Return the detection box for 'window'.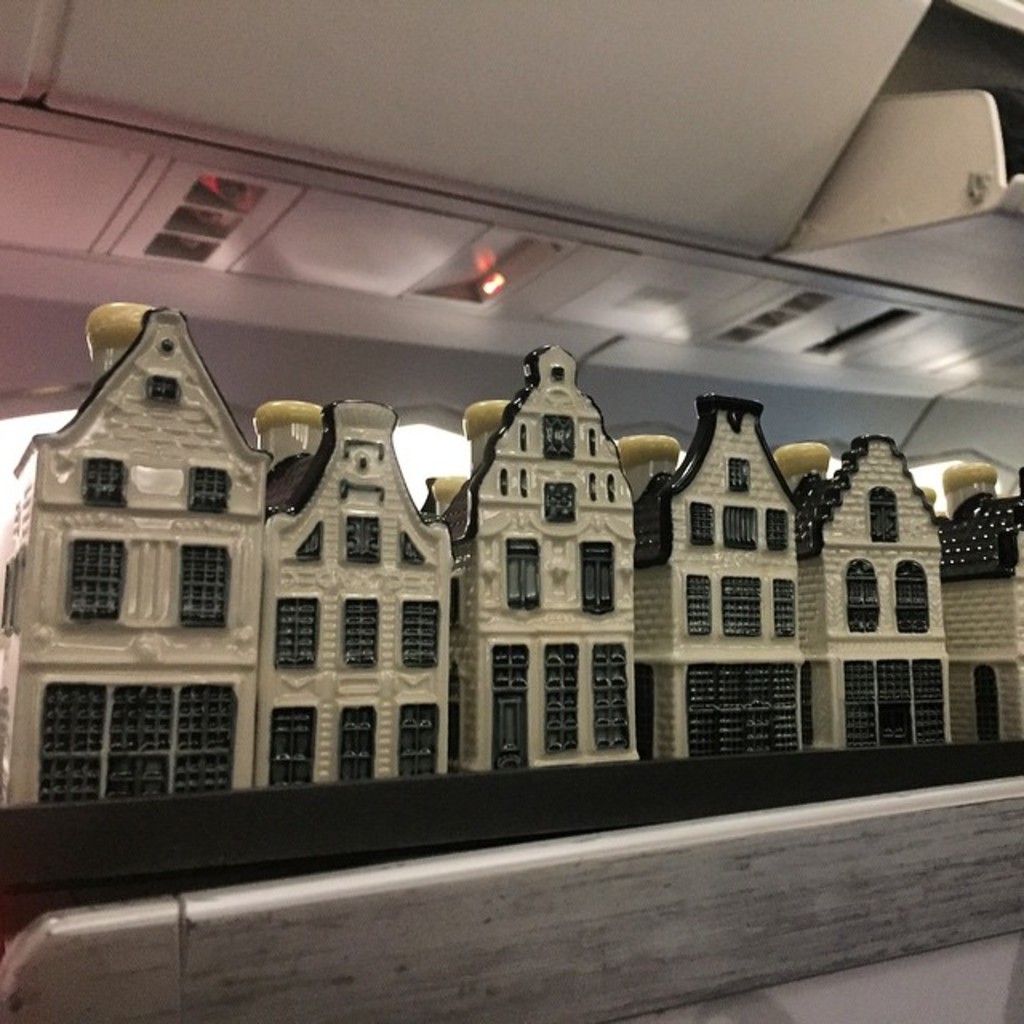
x1=590, y1=638, x2=624, y2=752.
